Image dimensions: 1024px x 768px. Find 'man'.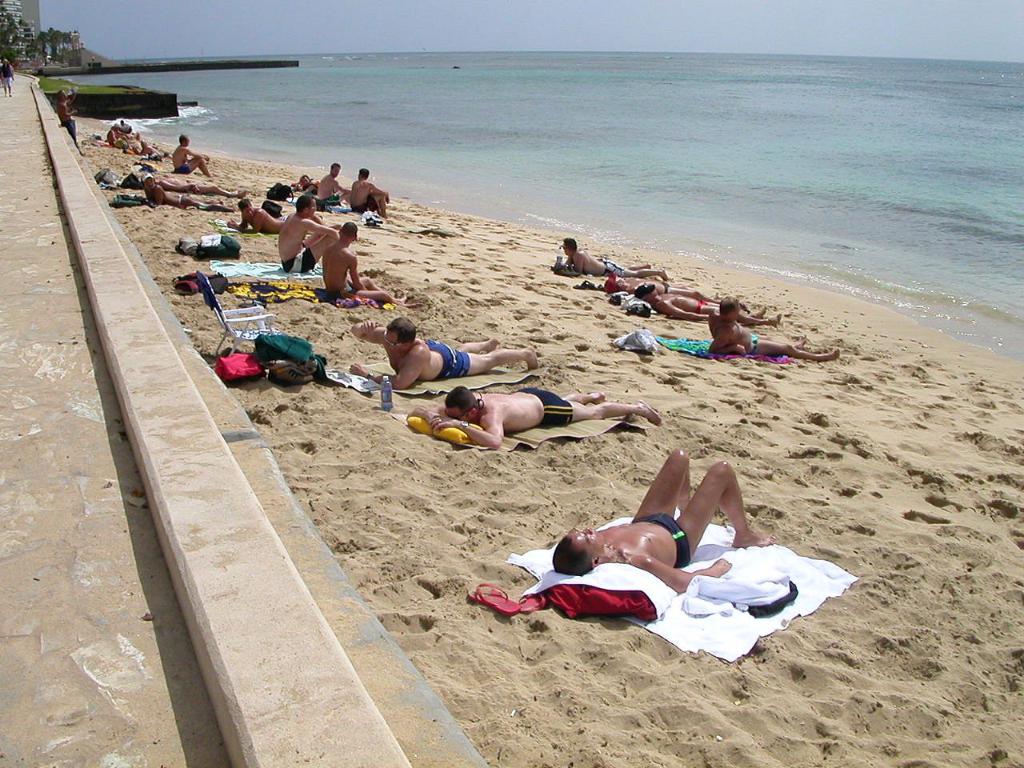
(402, 384, 663, 450).
